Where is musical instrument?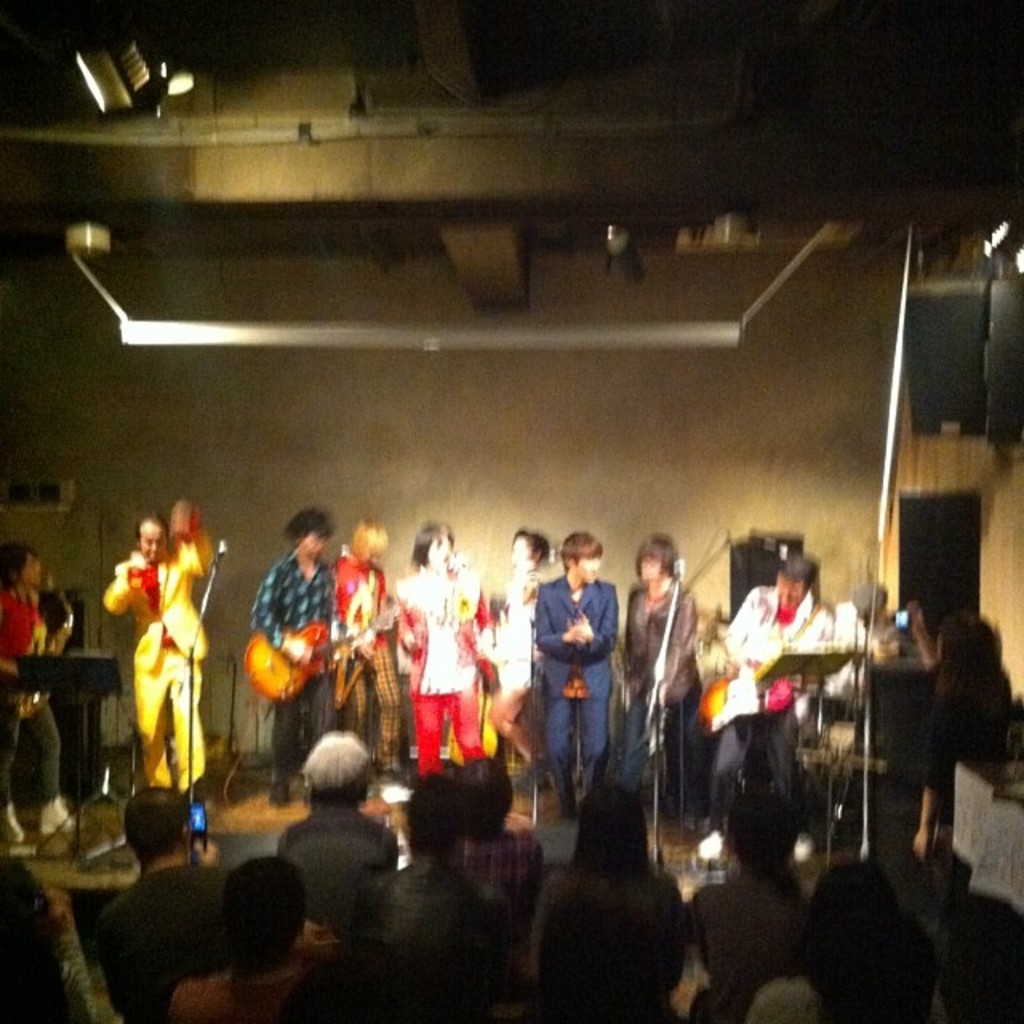
pyautogui.locateOnScreen(238, 594, 405, 710).
